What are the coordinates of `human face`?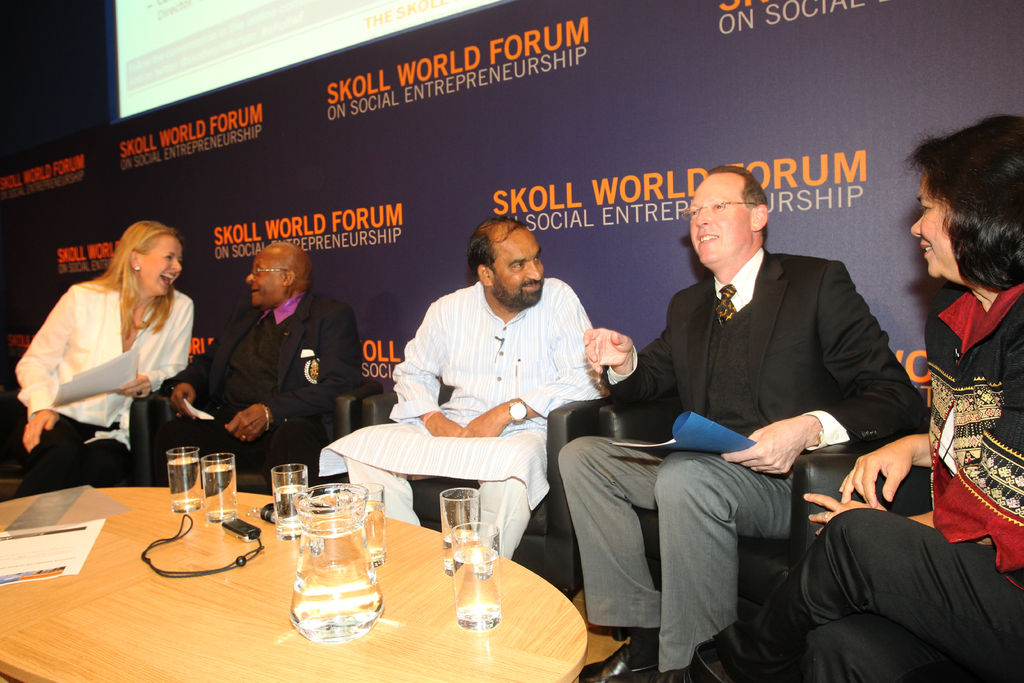
crop(141, 236, 181, 299).
